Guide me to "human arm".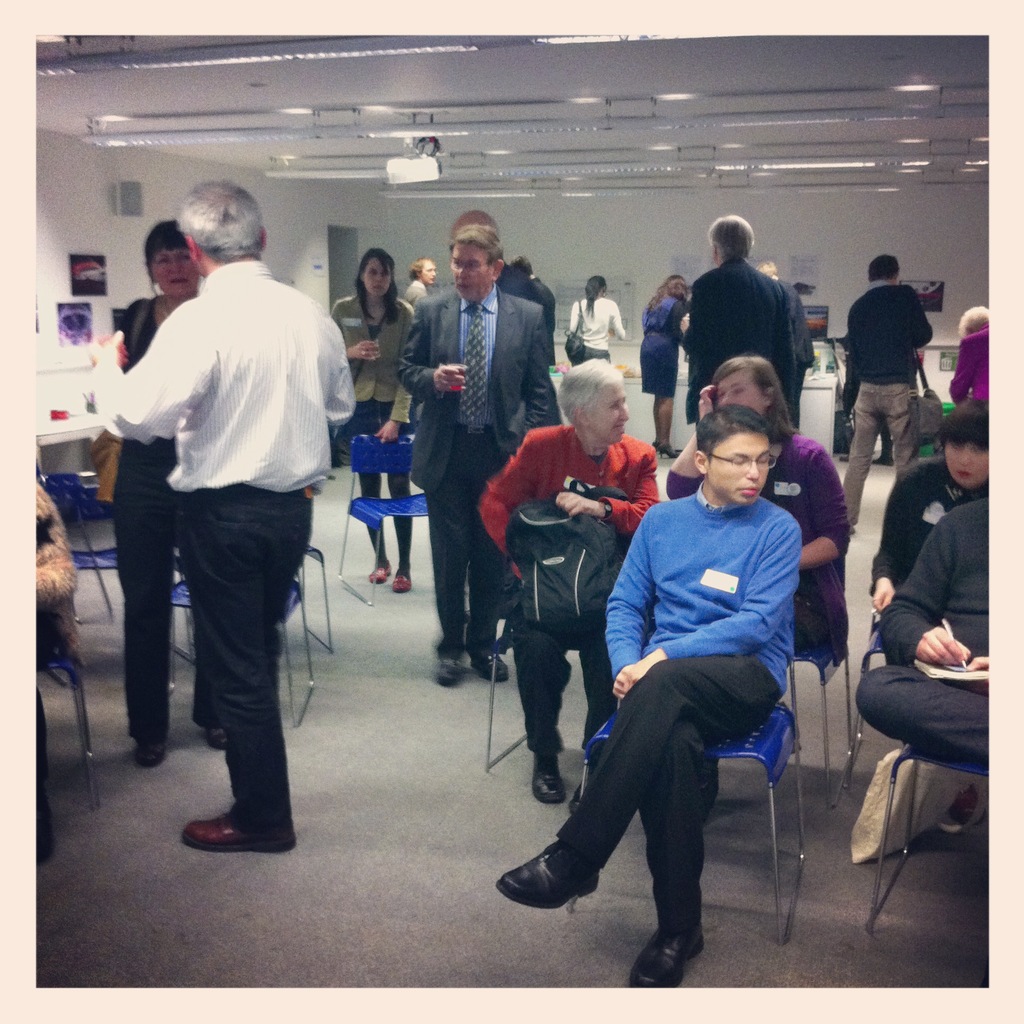
Guidance: (x1=669, y1=388, x2=715, y2=502).
